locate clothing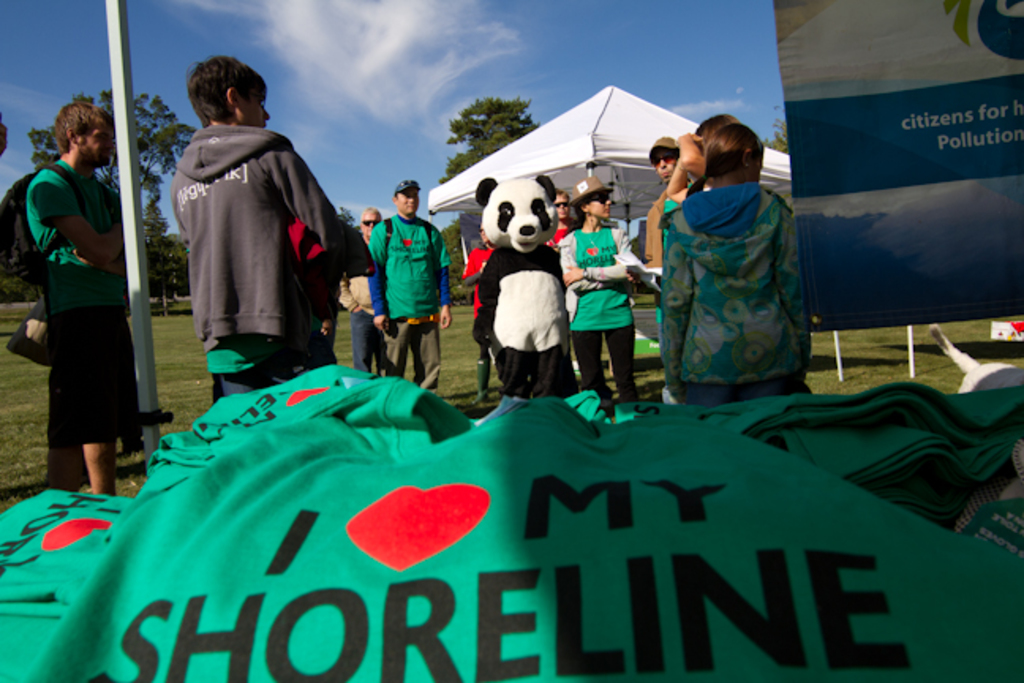
{"left": 659, "top": 185, "right": 815, "bottom": 411}
